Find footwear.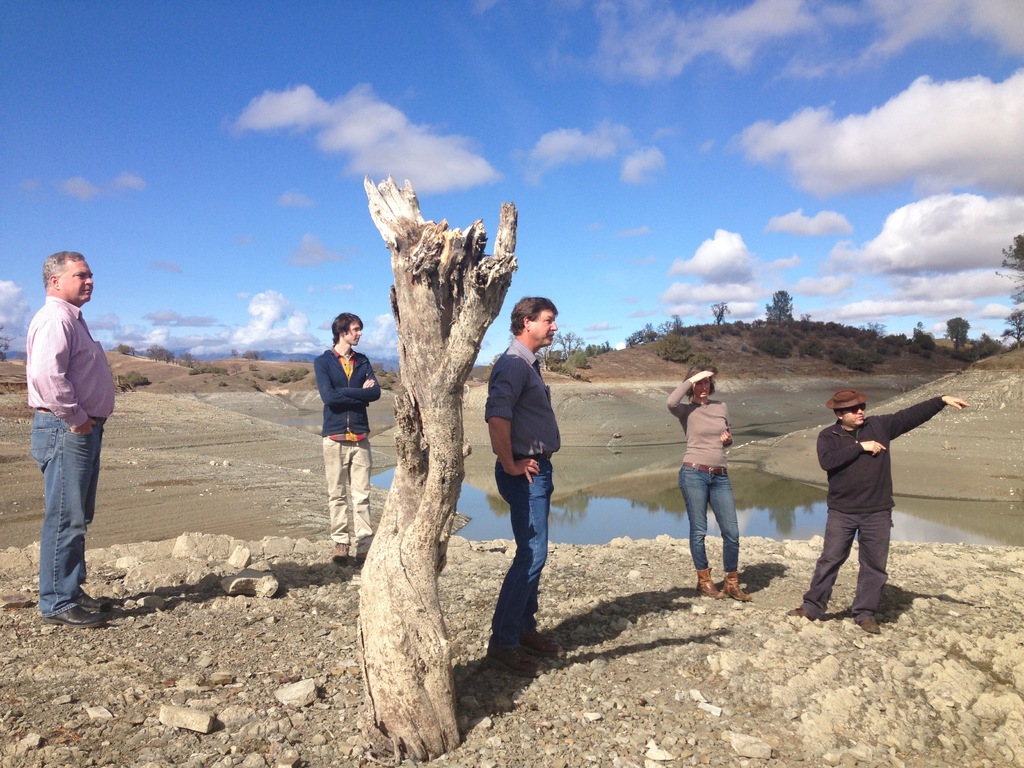
484 645 548 681.
